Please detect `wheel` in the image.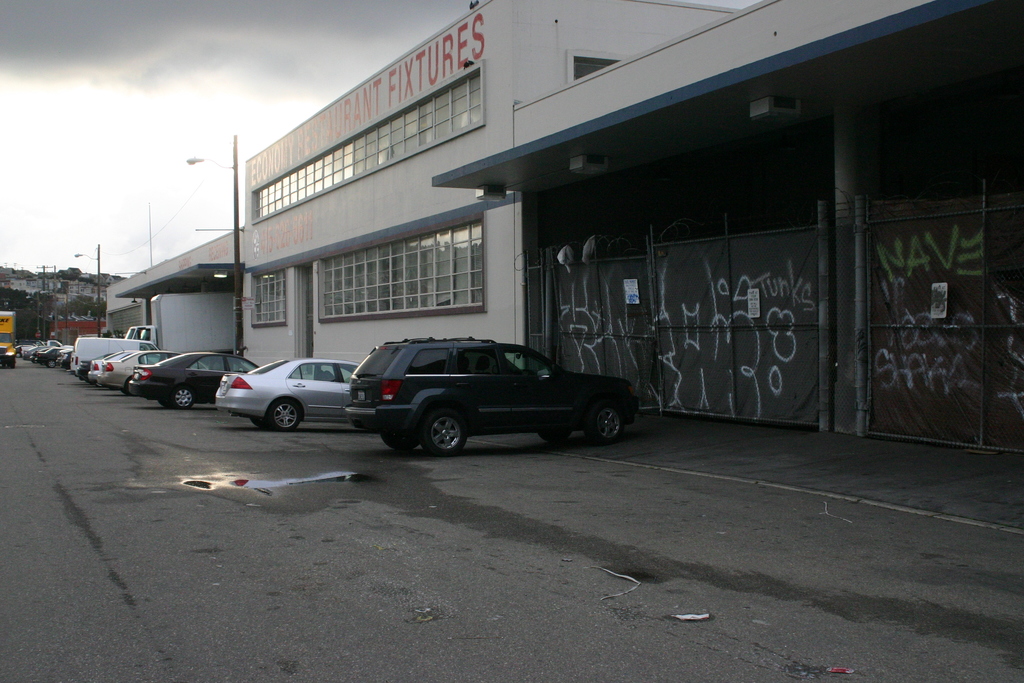
x1=429 y1=407 x2=465 y2=457.
